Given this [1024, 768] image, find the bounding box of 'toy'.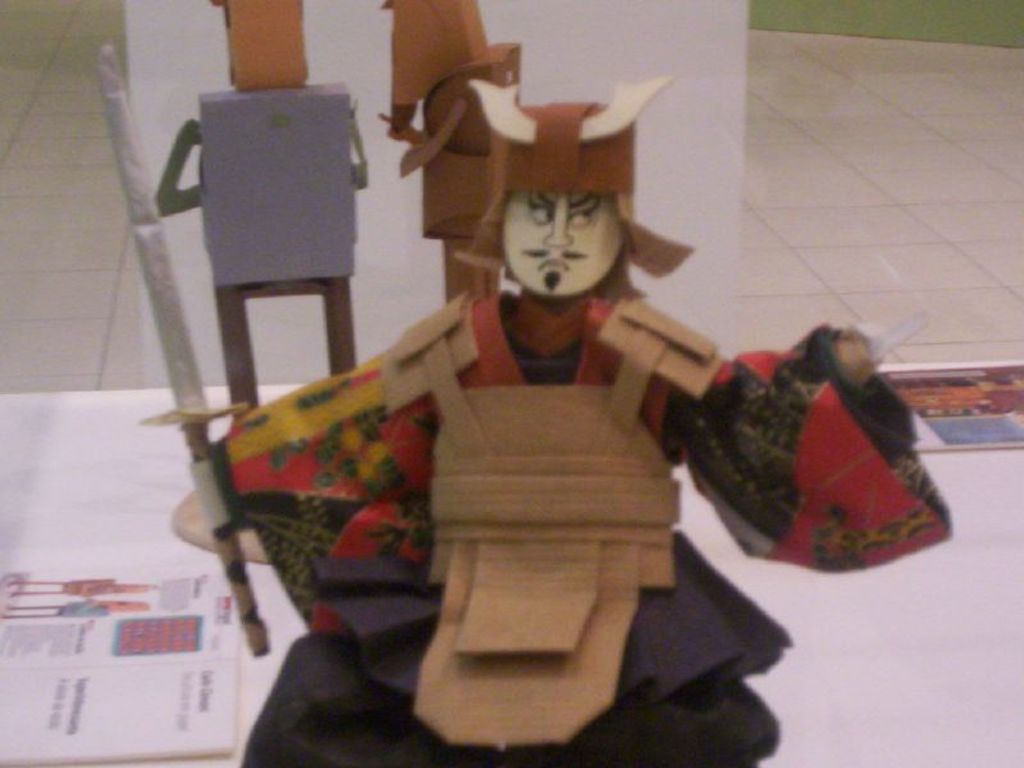
384/0/571/360.
